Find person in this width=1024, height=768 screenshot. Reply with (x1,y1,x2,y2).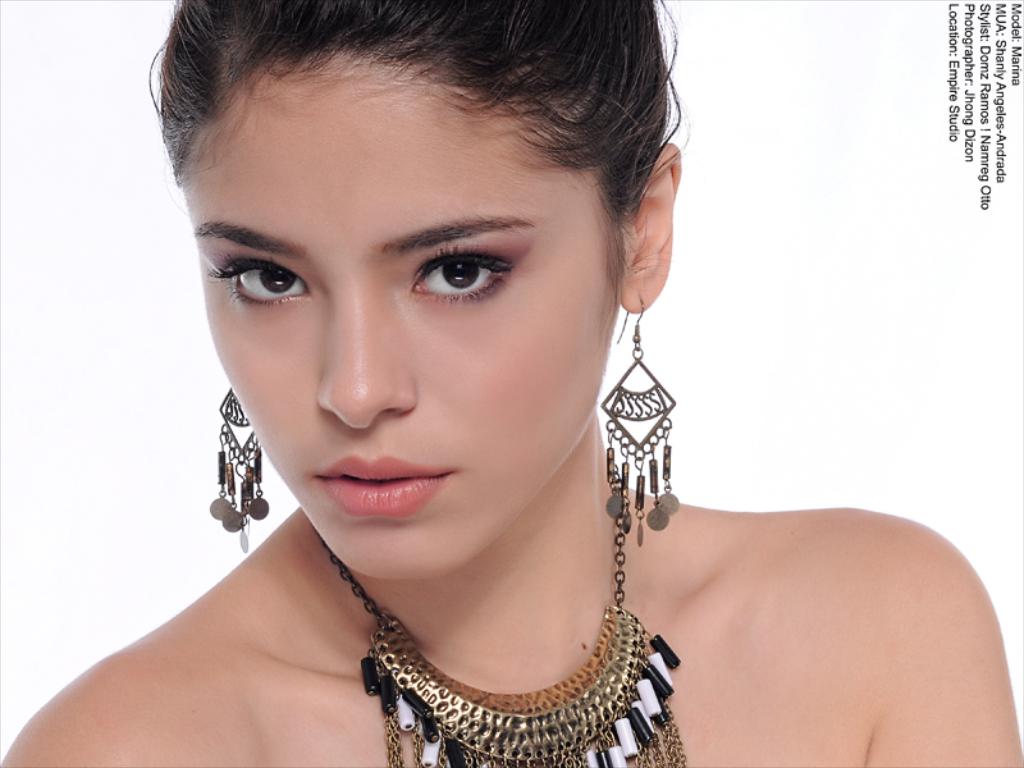
(1,0,1023,767).
